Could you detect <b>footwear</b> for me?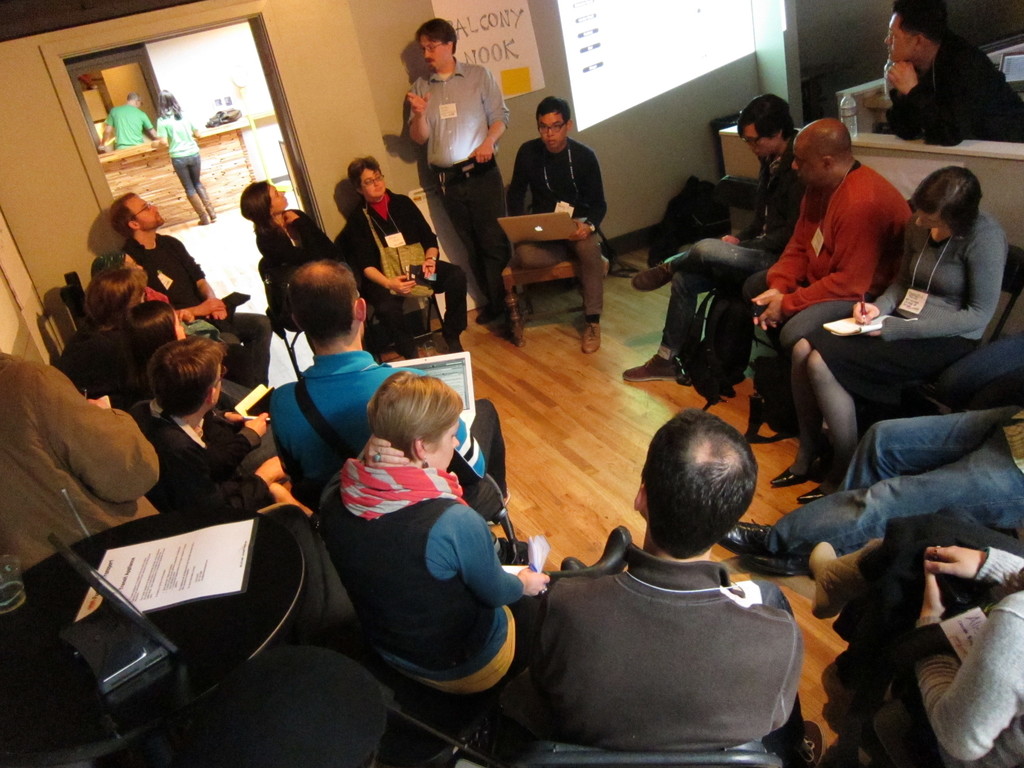
Detection result: x1=448 y1=334 x2=468 y2=355.
